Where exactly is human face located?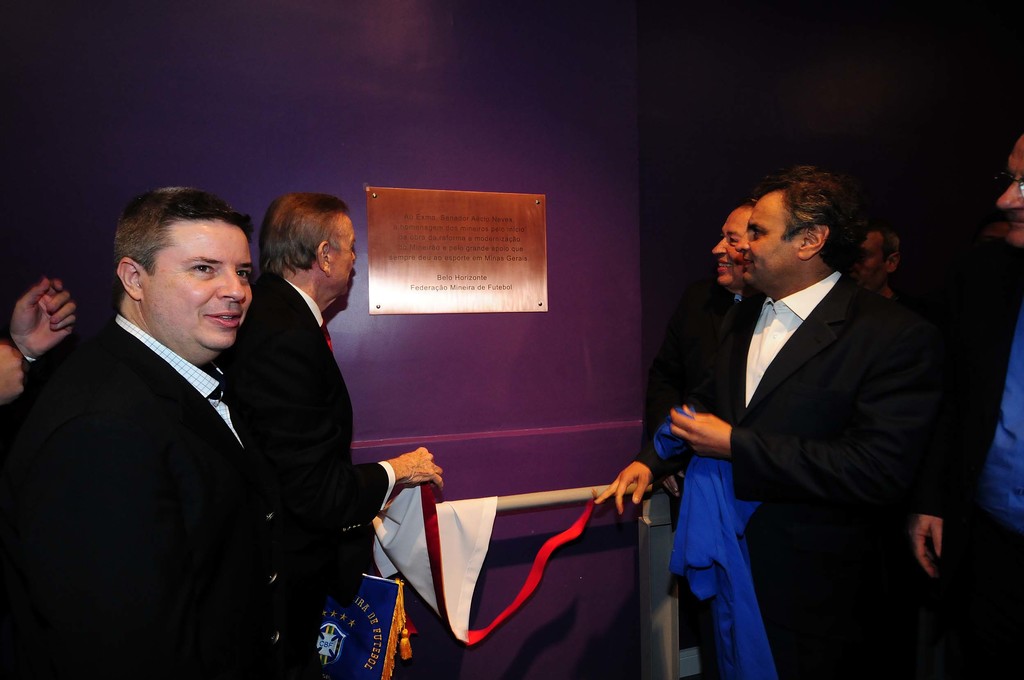
Its bounding box is <bbox>336, 213, 355, 294</bbox>.
